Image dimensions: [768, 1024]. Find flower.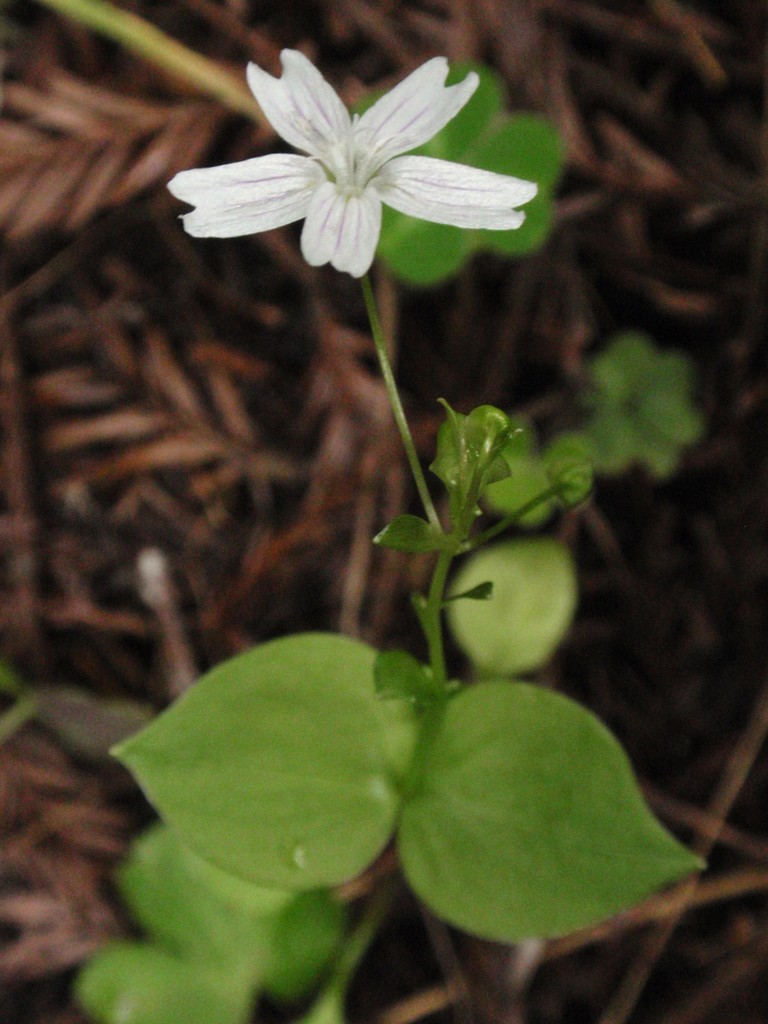
(174,33,505,268).
